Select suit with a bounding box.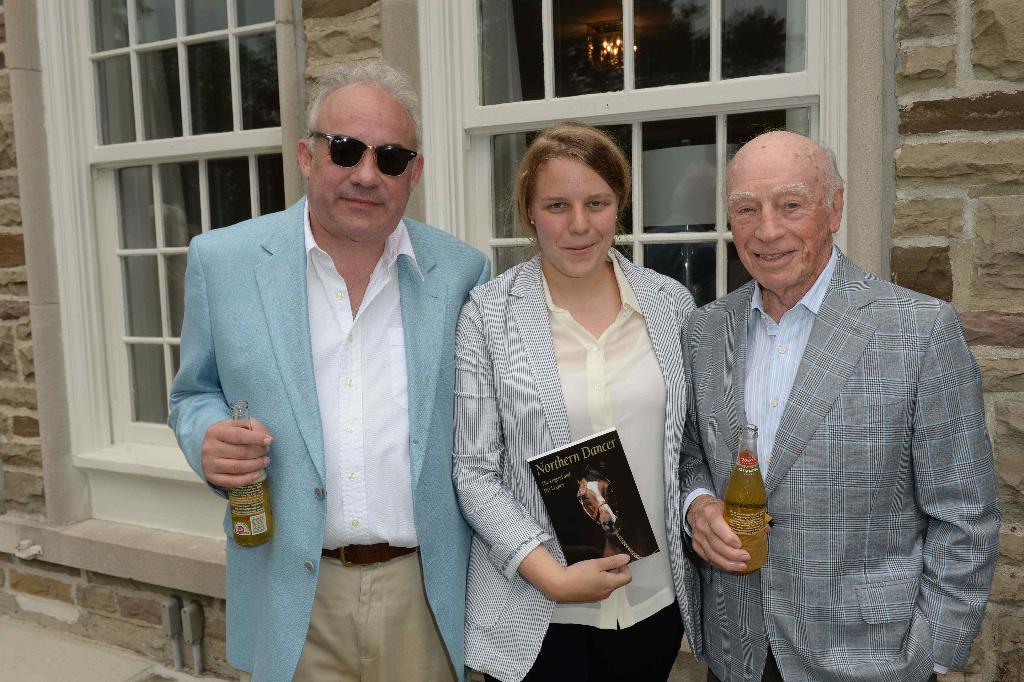
<region>674, 245, 1001, 681</region>.
